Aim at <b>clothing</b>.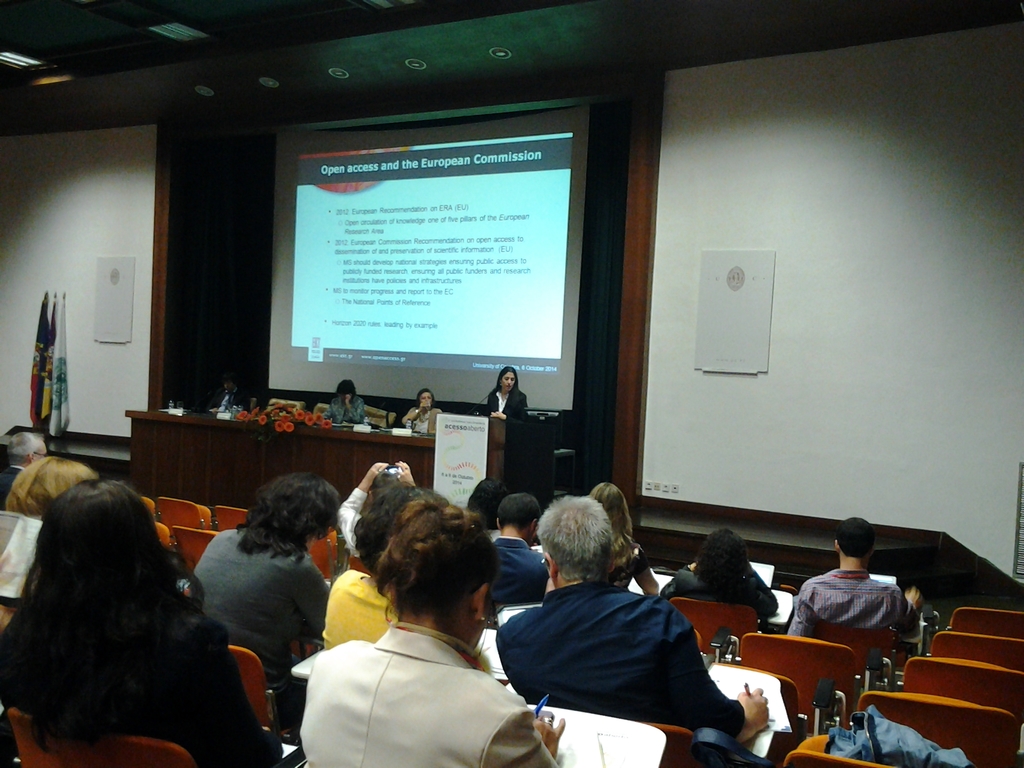
Aimed at select_region(323, 393, 369, 420).
